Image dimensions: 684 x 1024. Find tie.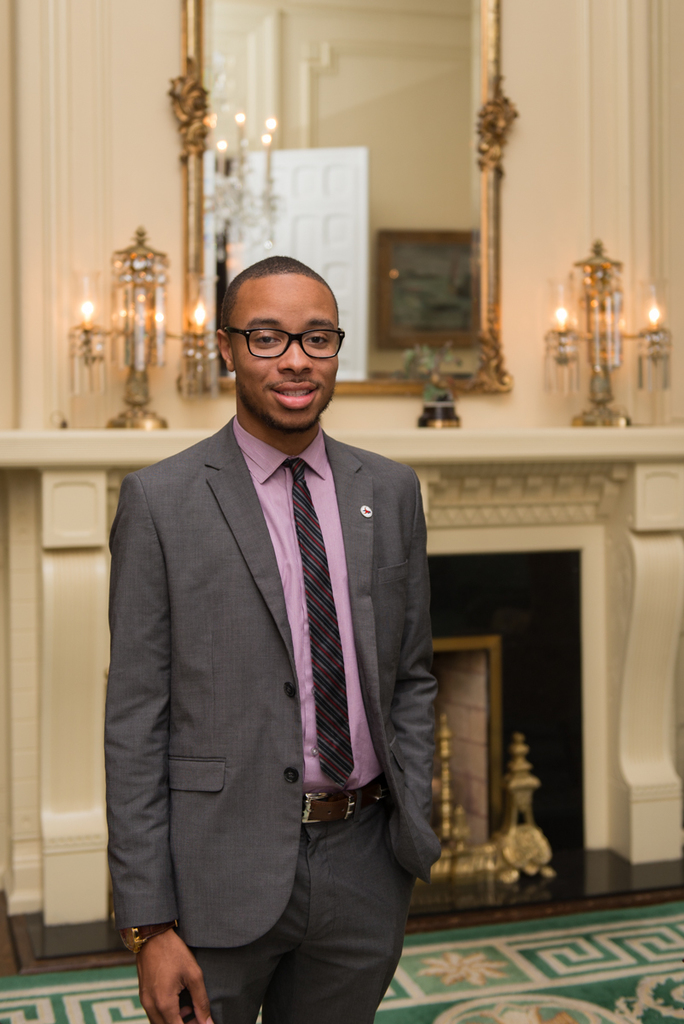
pyautogui.locateOnScreen(269, 455, 357, 794).
